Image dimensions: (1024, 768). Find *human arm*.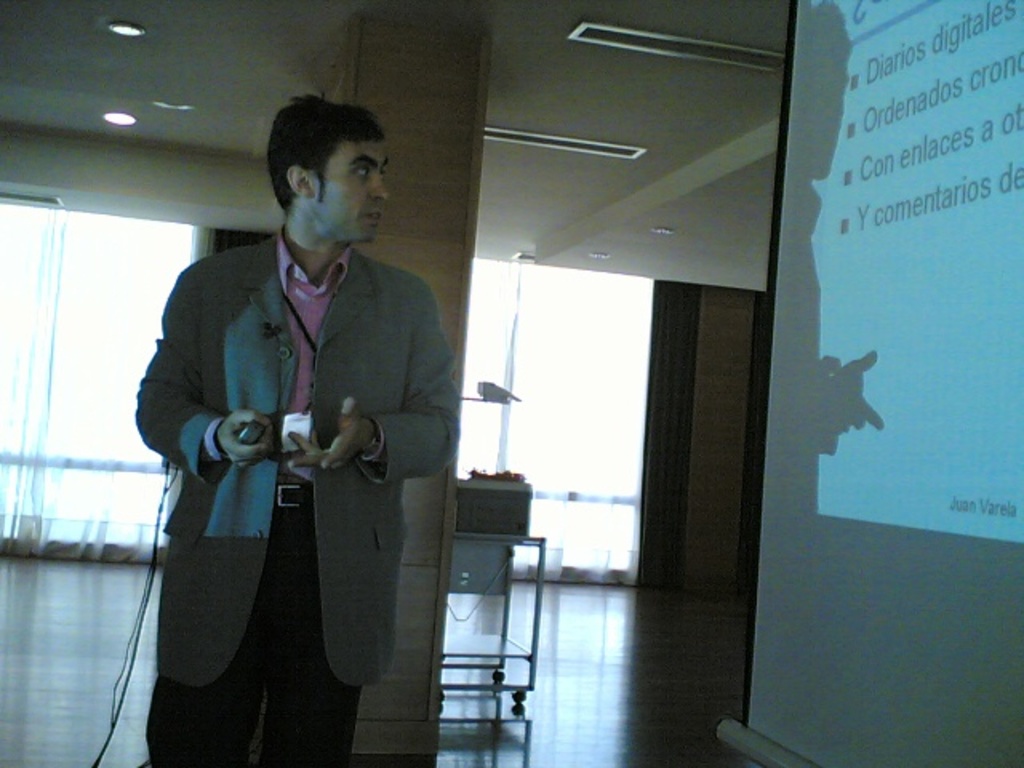
(x1=216, y1=408, x2=275, y2=470).
